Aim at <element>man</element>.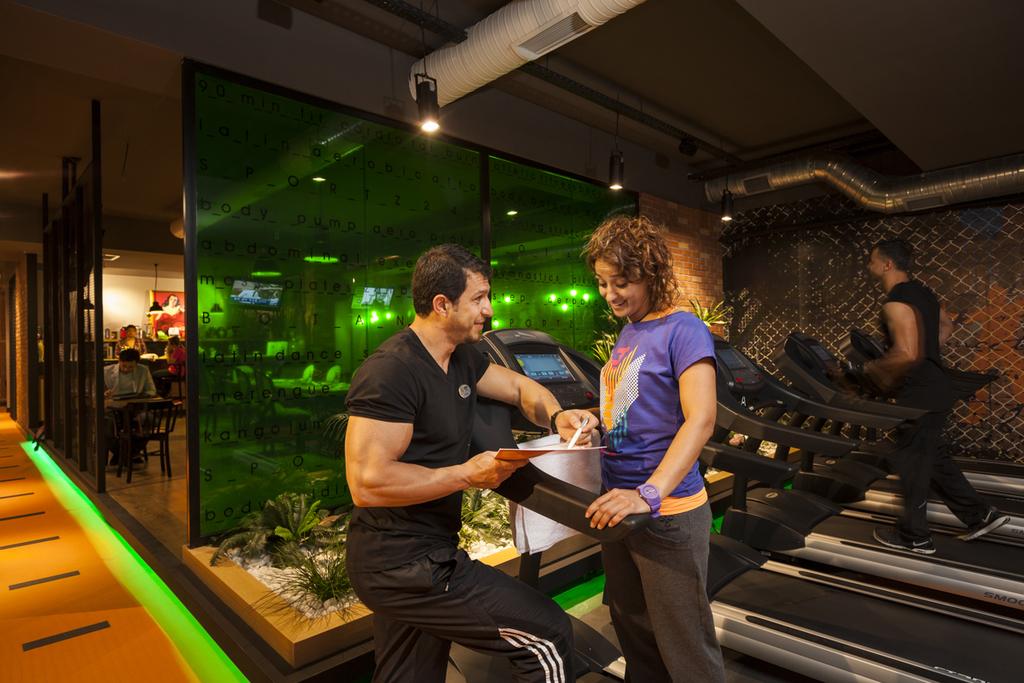
Aimed at bbox=[111, 322, 149, 362].
